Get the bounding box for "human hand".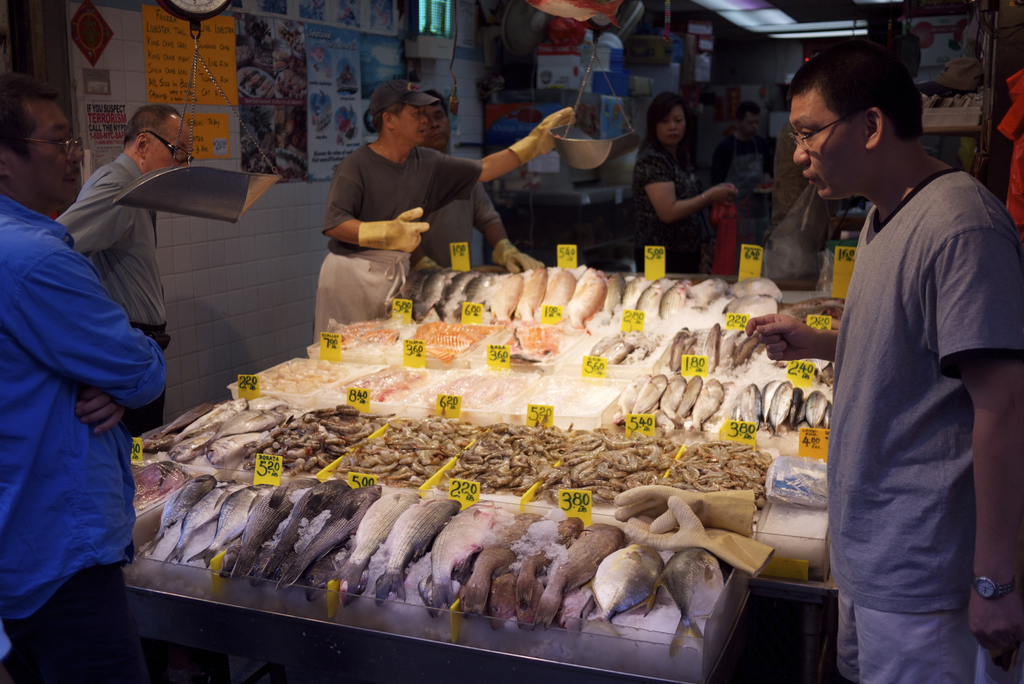
[77, 387, 124, 433].
